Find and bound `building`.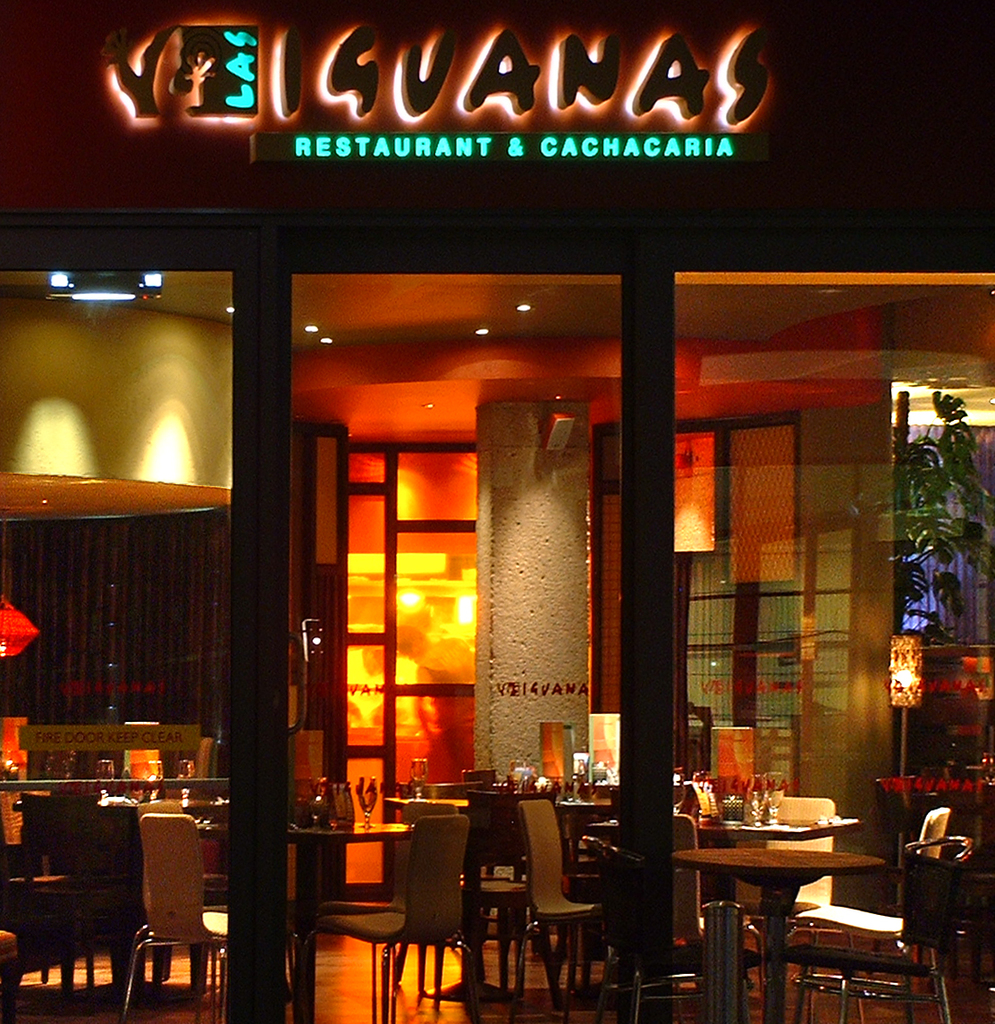
Bound: 0 0 994 1023.
